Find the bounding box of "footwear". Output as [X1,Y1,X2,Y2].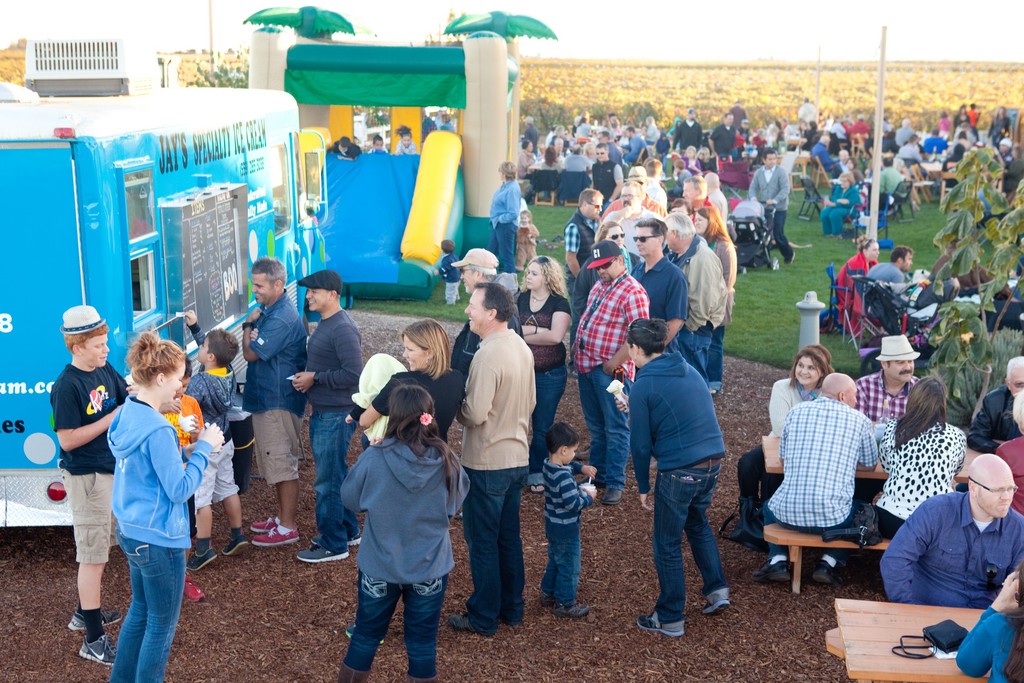
[185,575,209,604].
